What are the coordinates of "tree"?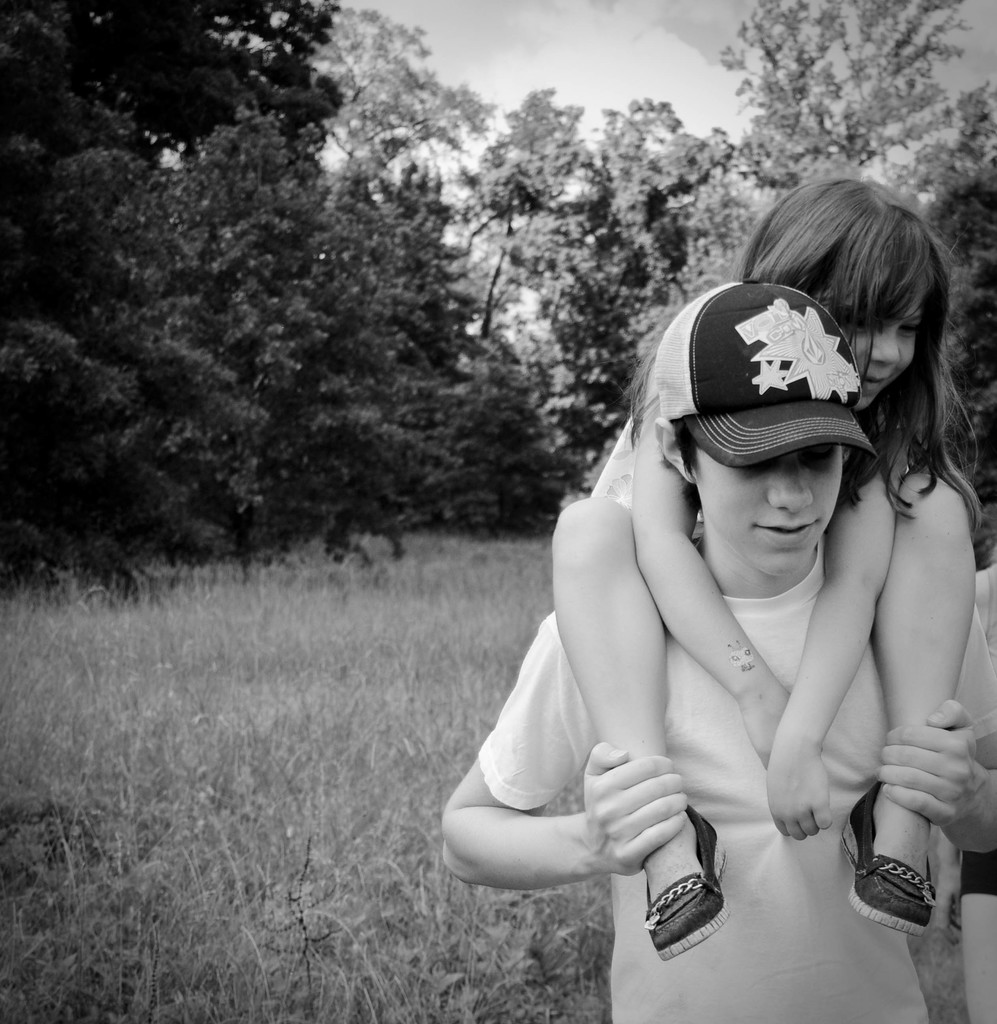
box(0, 0, 454, 582).
